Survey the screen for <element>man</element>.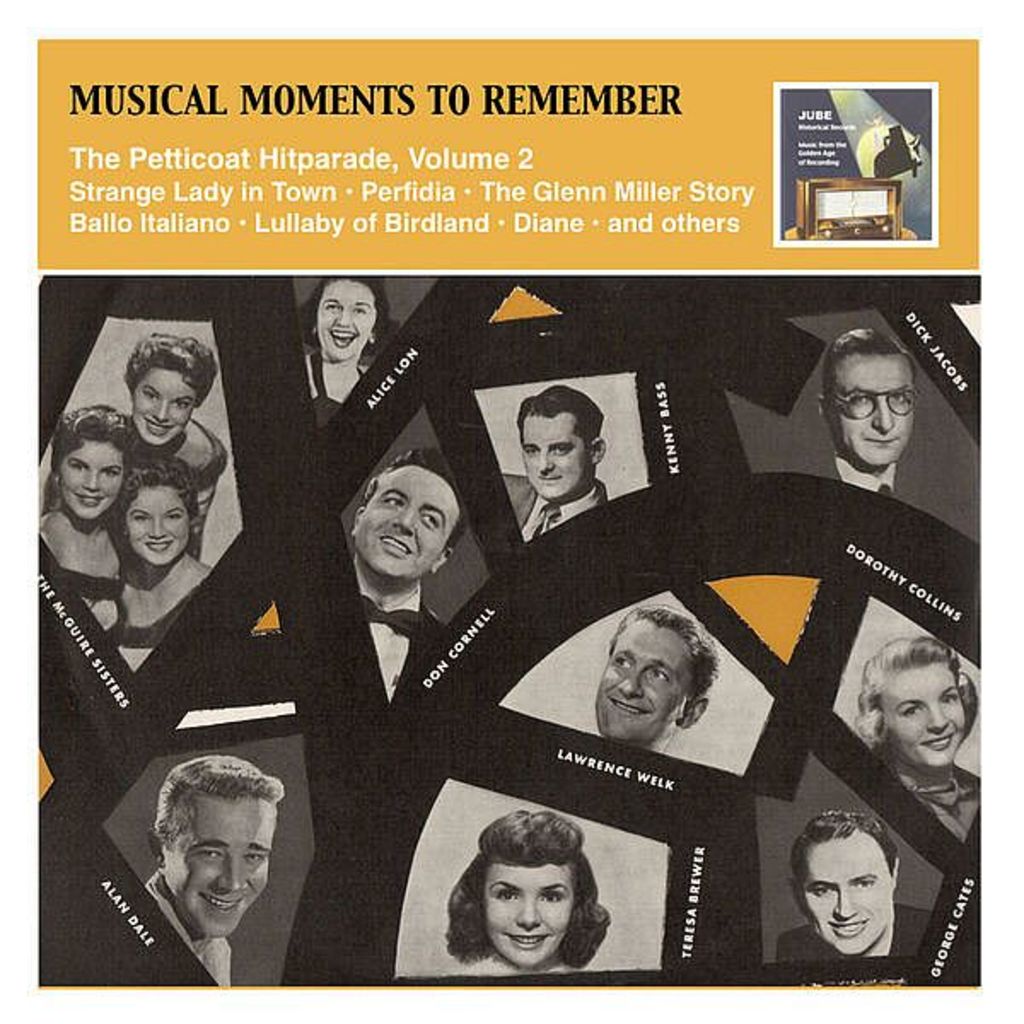
Survey found: <bbox>140, 751, 283, 988</bbox>.
